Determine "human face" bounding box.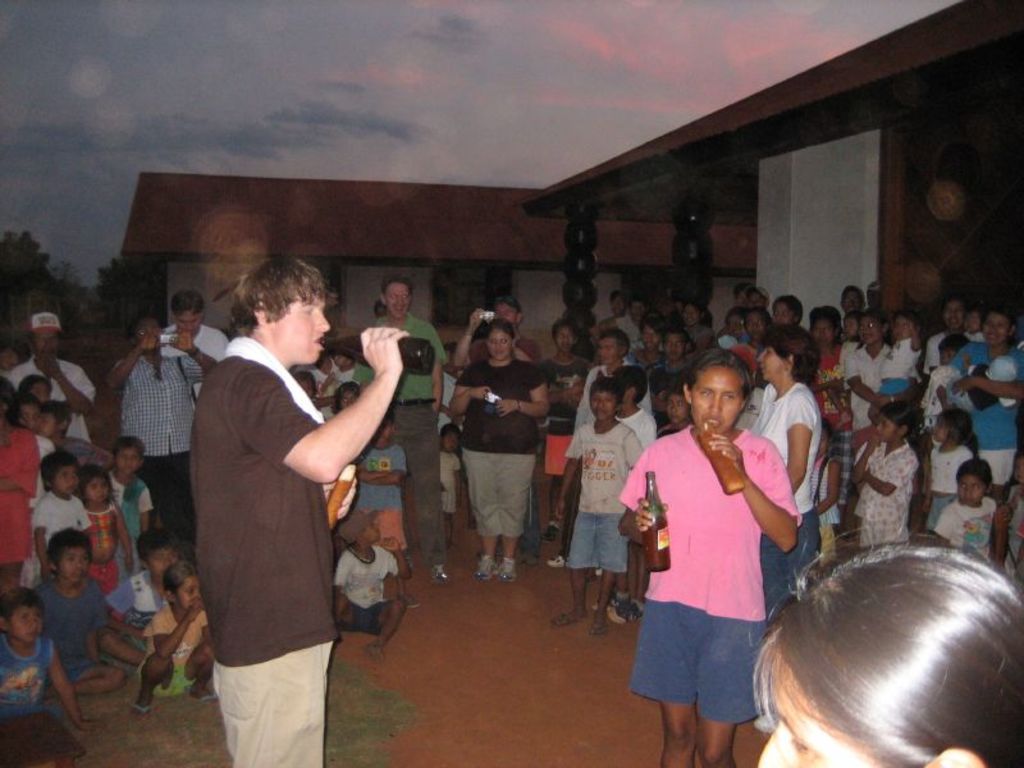
Determined: crop(36, 334, 56, 356).
